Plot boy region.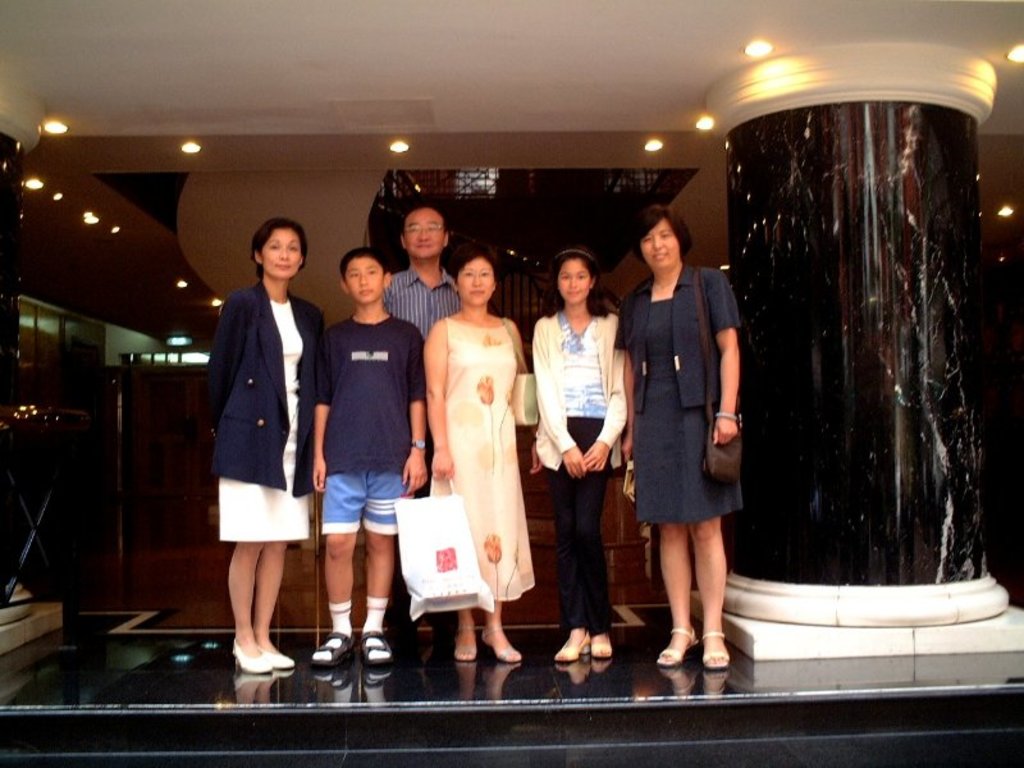
Plotted at box=[297, 256, 416, 659].
